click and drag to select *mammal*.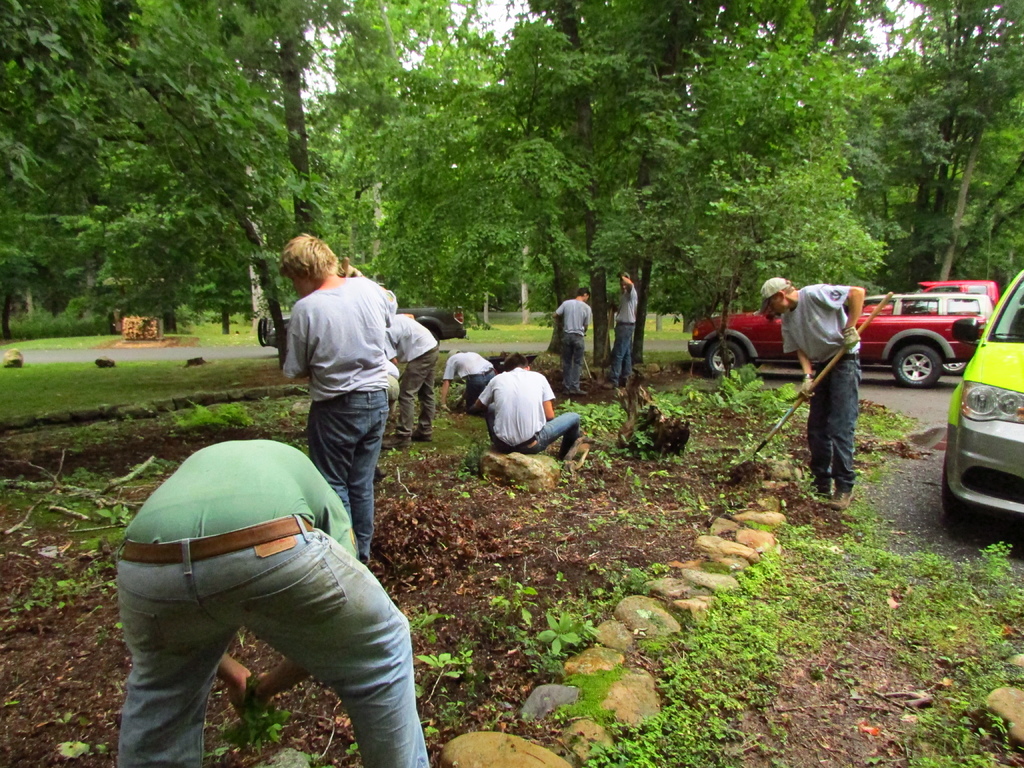
Selection: [480,356,583,468].
